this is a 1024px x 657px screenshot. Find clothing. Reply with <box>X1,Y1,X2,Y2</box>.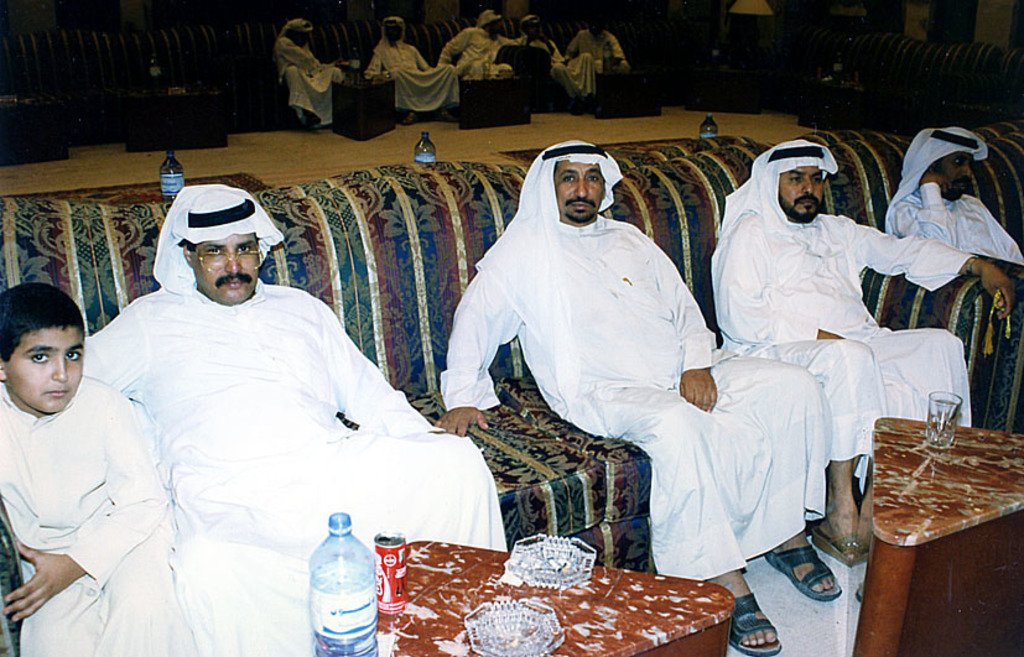
<box>887,124,1023,268</box>.
